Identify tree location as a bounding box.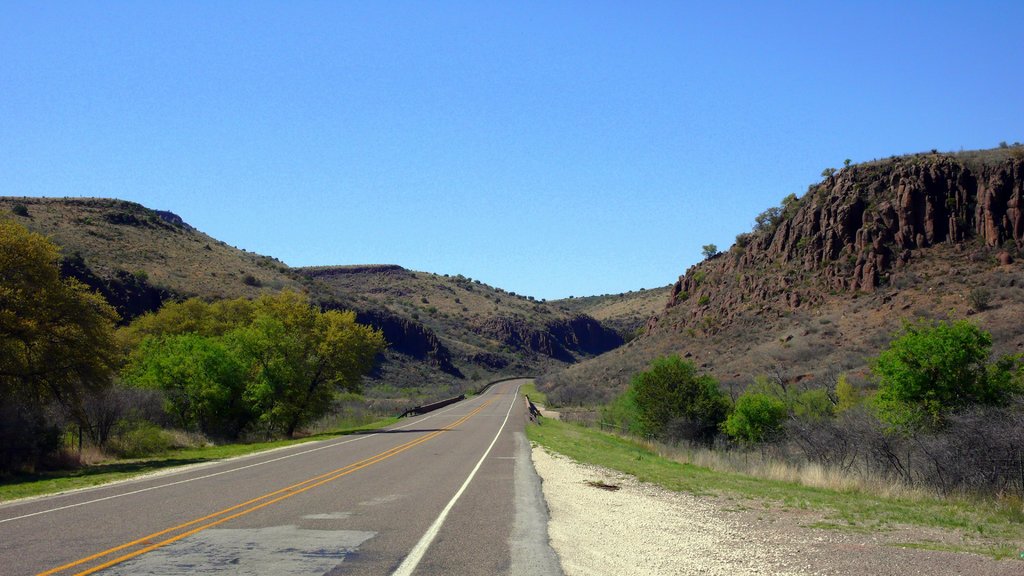
BBox(640, 286, 648, 289).
